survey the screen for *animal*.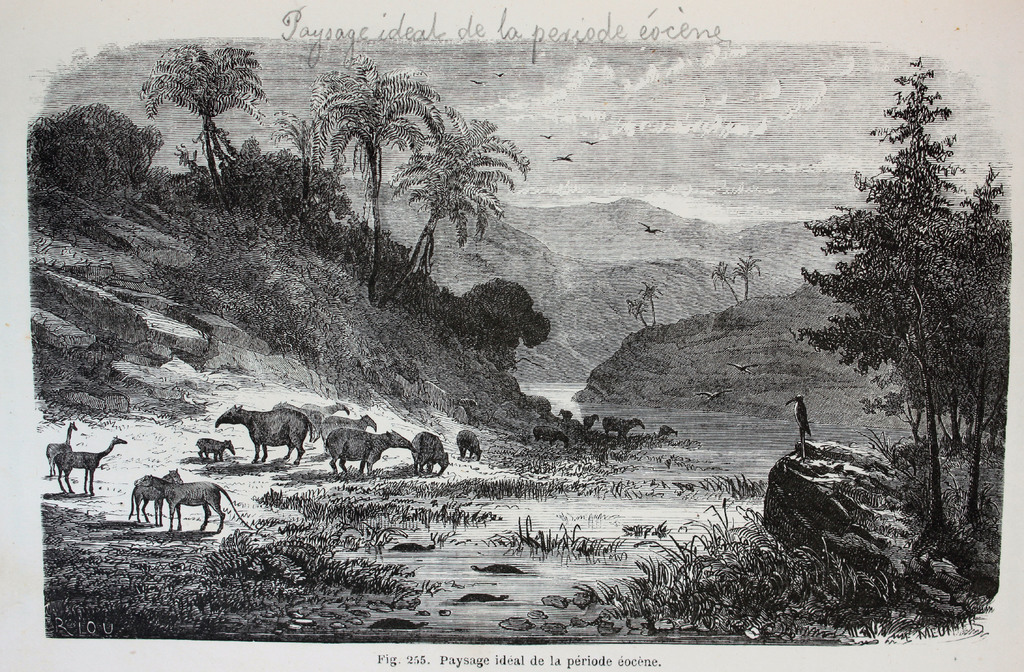
Survey found: box=[129, 473, 180, 525].
